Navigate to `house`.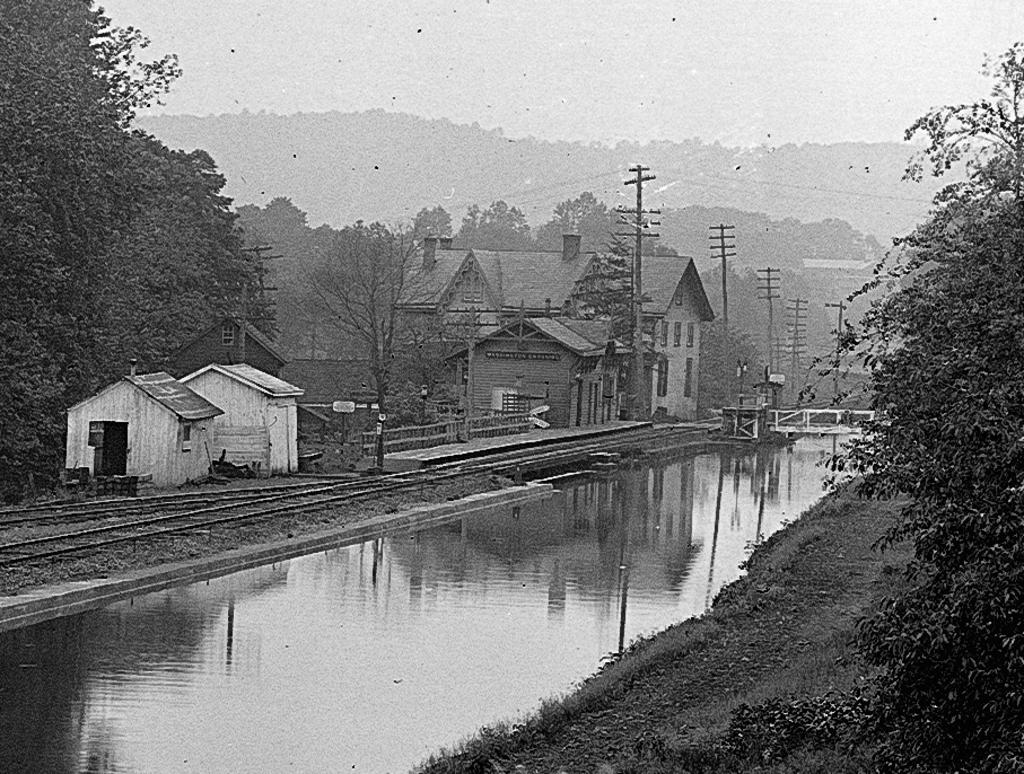
Navigation target: [394,230,718,428].
